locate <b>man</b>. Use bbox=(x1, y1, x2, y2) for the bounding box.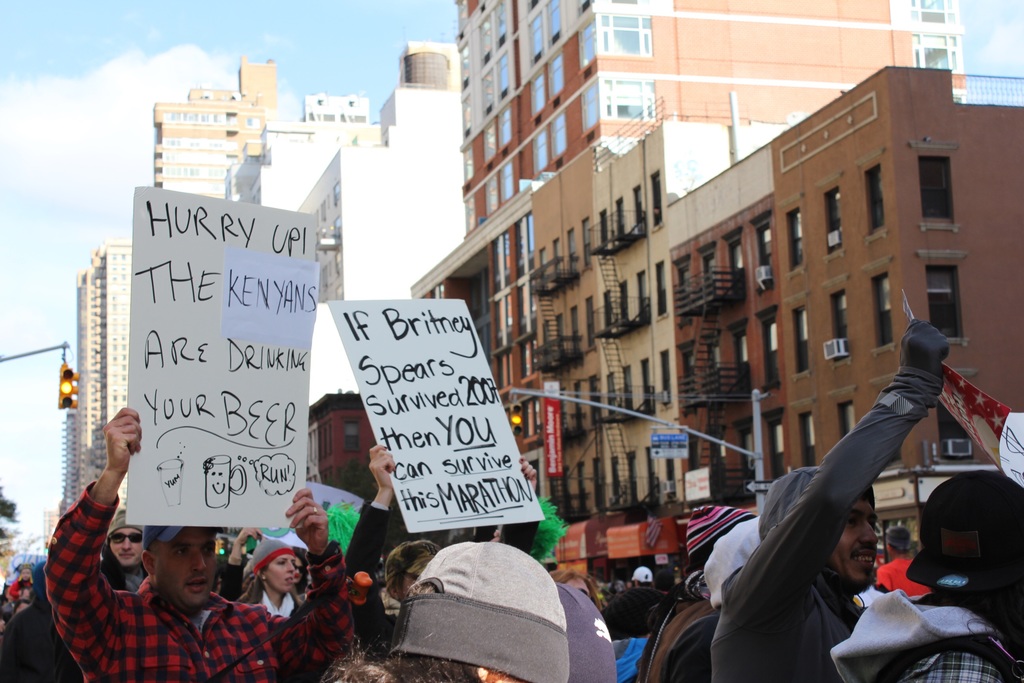
bbox=(875, 524, 929, 601).
